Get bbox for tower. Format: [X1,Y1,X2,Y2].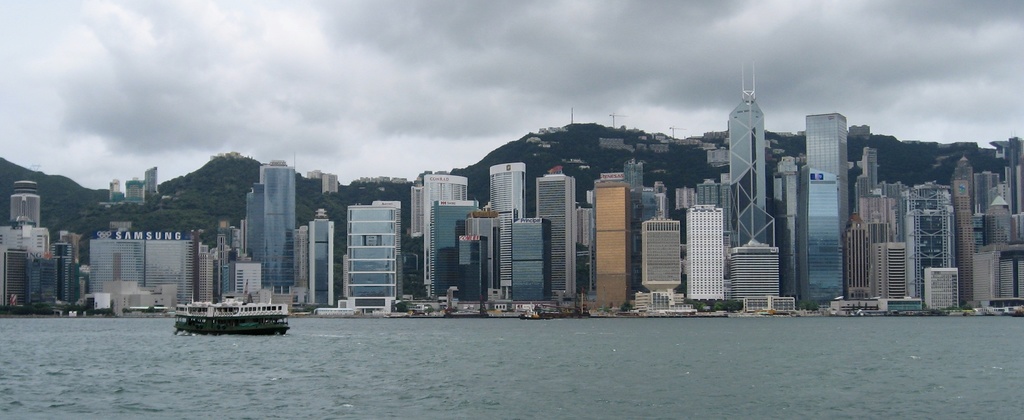
[967,178,1001,303].
